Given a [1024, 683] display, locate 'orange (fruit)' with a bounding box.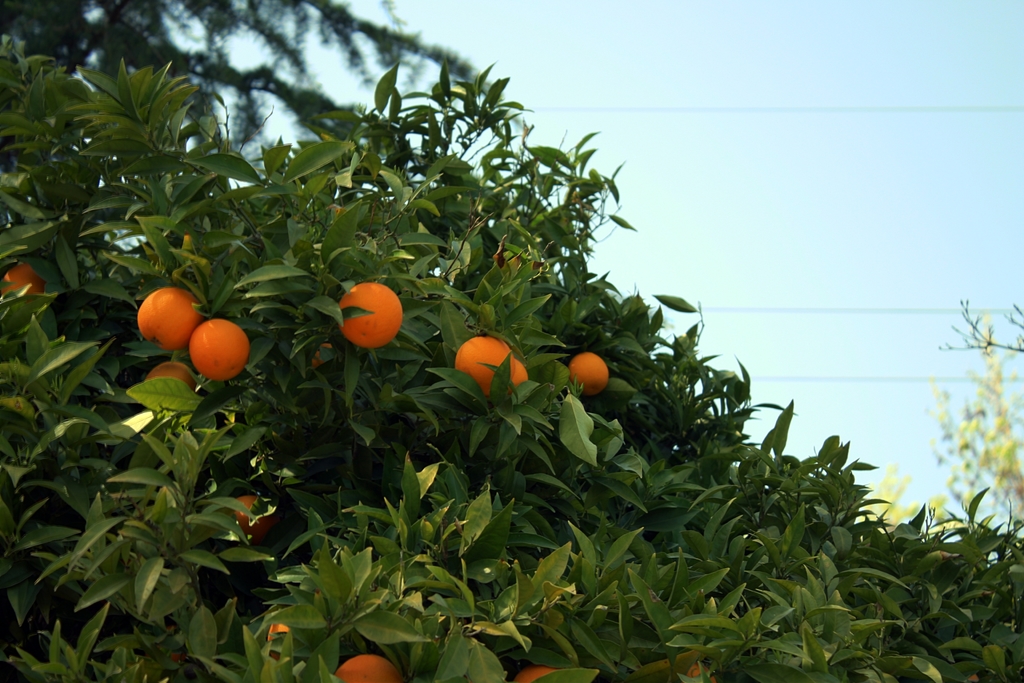
Located: crop(342, 281, 406, 350).
